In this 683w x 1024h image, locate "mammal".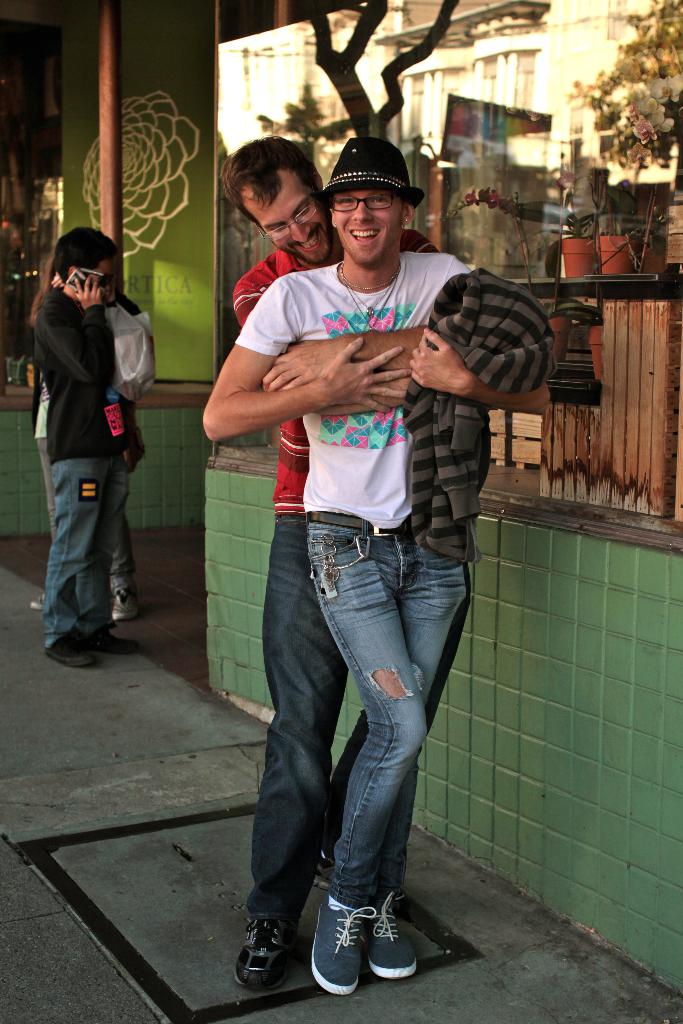
Bounding box: 28:254:140:625.
